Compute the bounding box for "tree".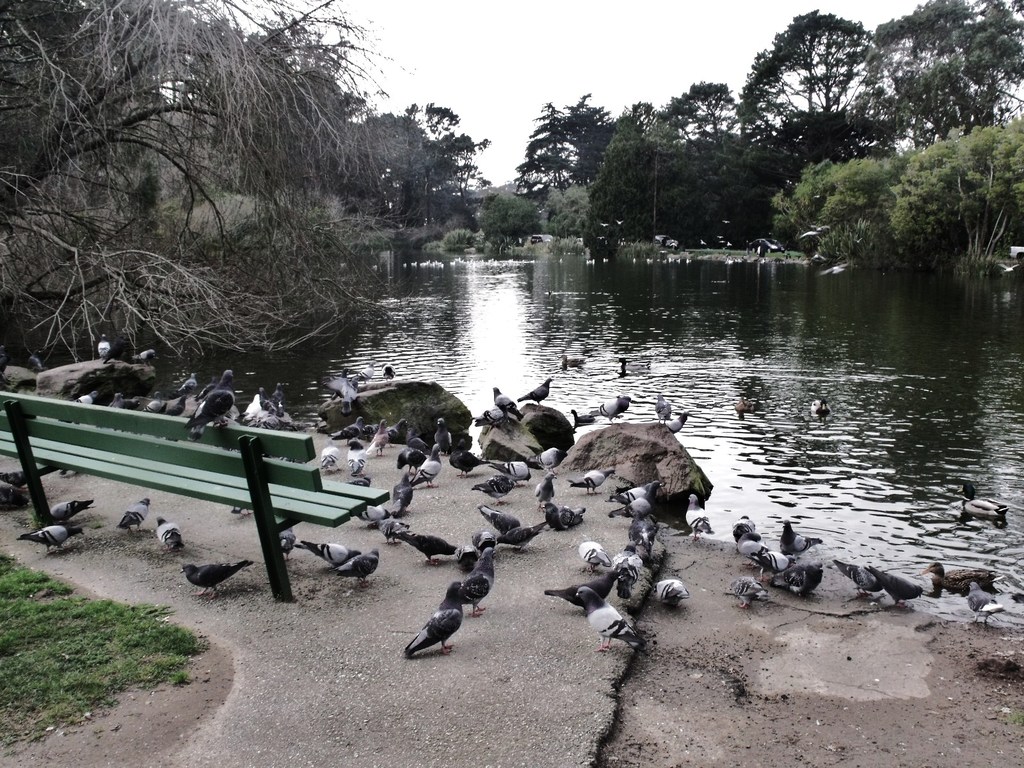
region(733, 3, 877, 125).
